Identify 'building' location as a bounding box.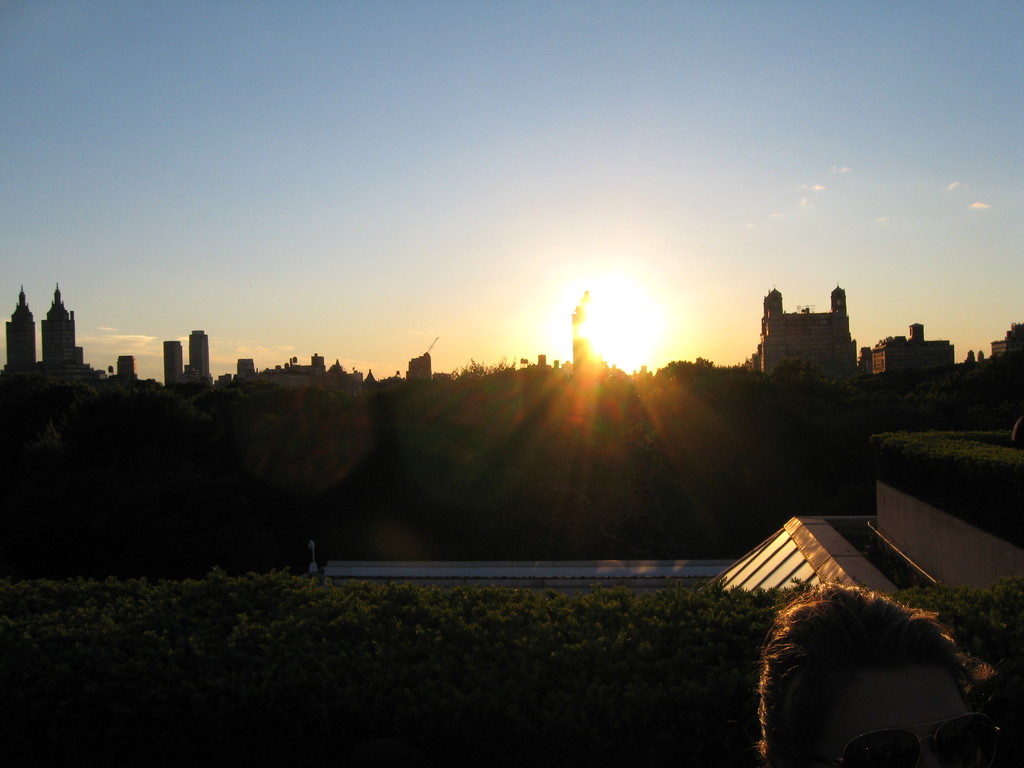
<region>105, 352, 163, 388</region>.
